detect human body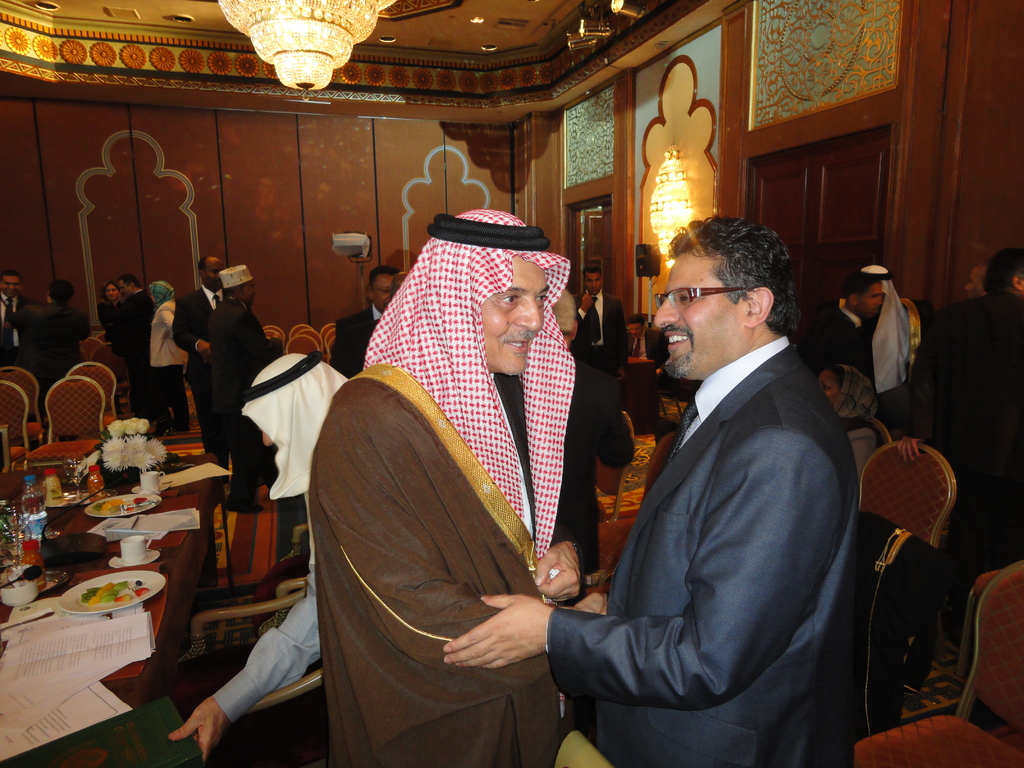
<bbox>95, 298, 113, 330</bbox>
